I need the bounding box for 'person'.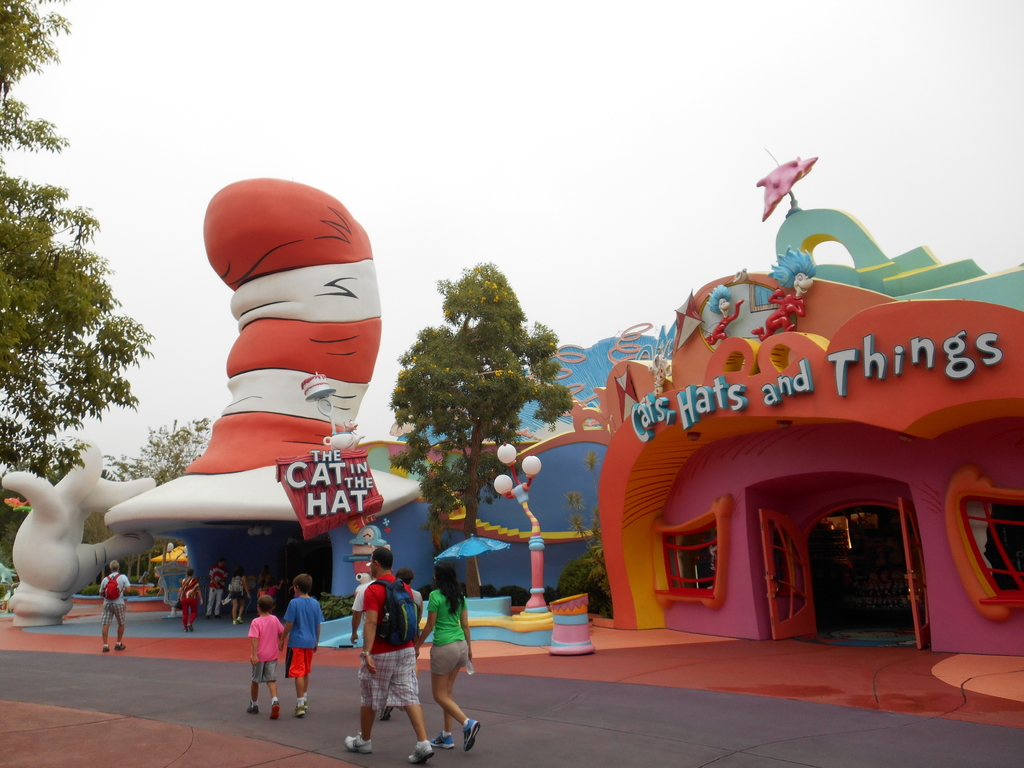
Here it is: [left=250, top=597, right=279, bottom=716].
